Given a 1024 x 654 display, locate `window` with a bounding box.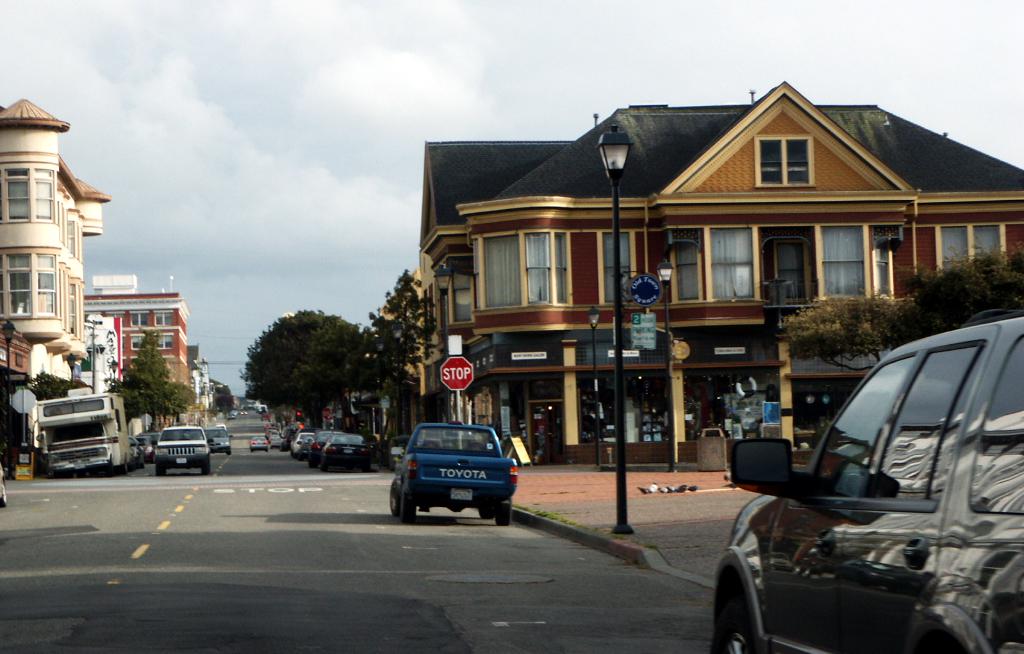
Located: locate(153, 306, 176, 326).
